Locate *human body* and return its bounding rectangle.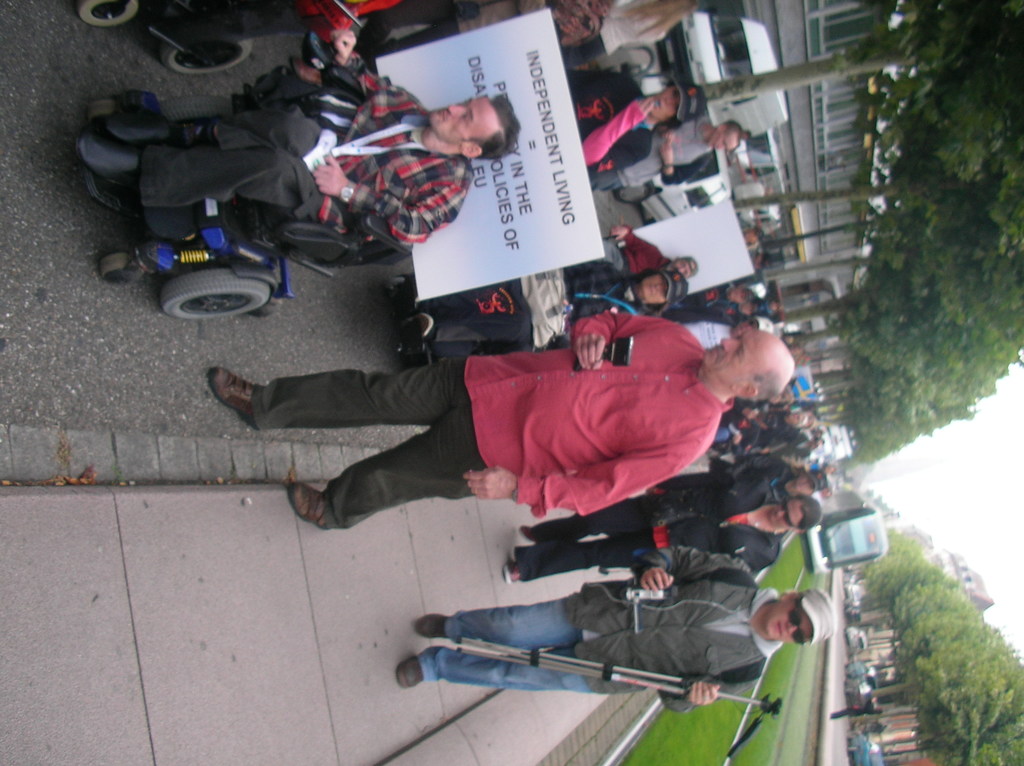
Rect(595, 223, 671, 279).
